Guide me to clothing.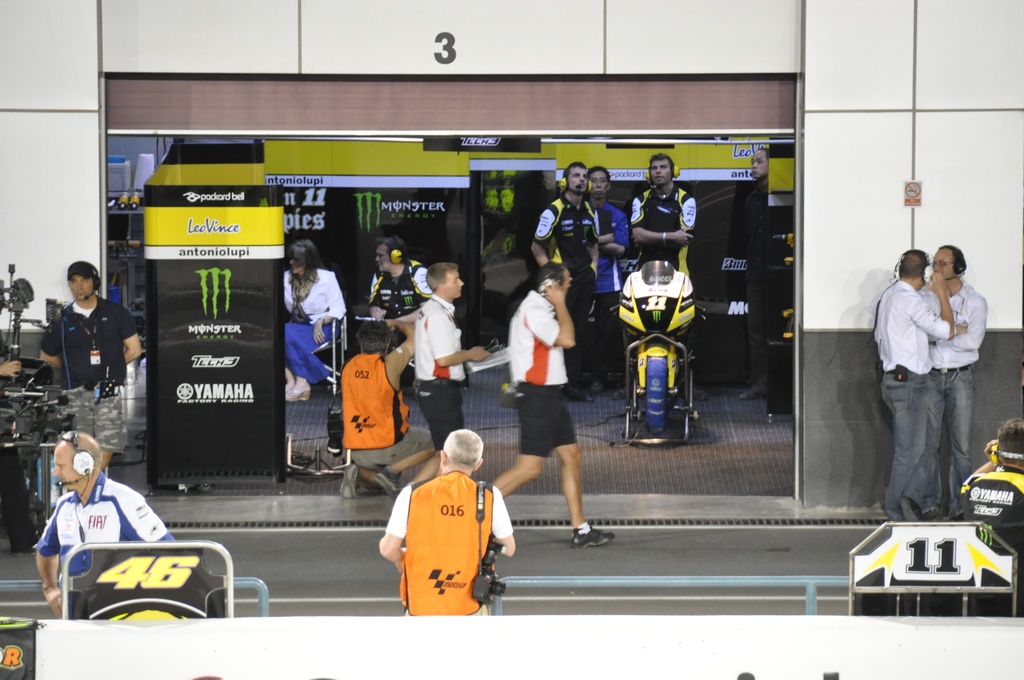
Guidance: crop(338, 349, 422, 468).
